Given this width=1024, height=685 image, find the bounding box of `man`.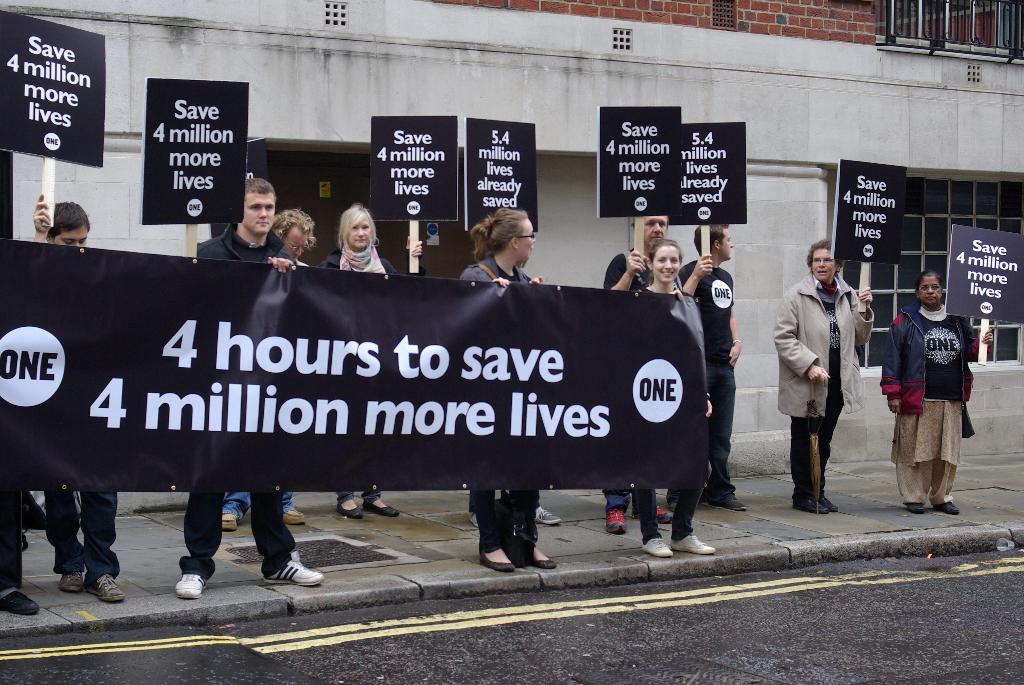
select_region(223, 214, 316, 530).
